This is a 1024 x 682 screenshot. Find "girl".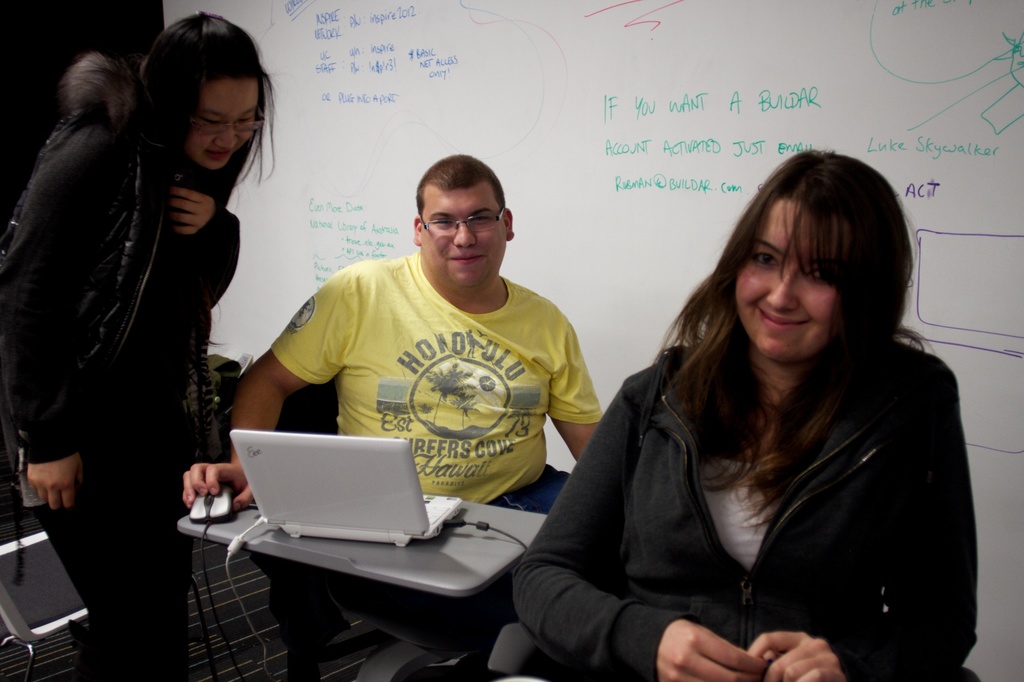
Bounding box: box=[0, 10, 276, 681].
